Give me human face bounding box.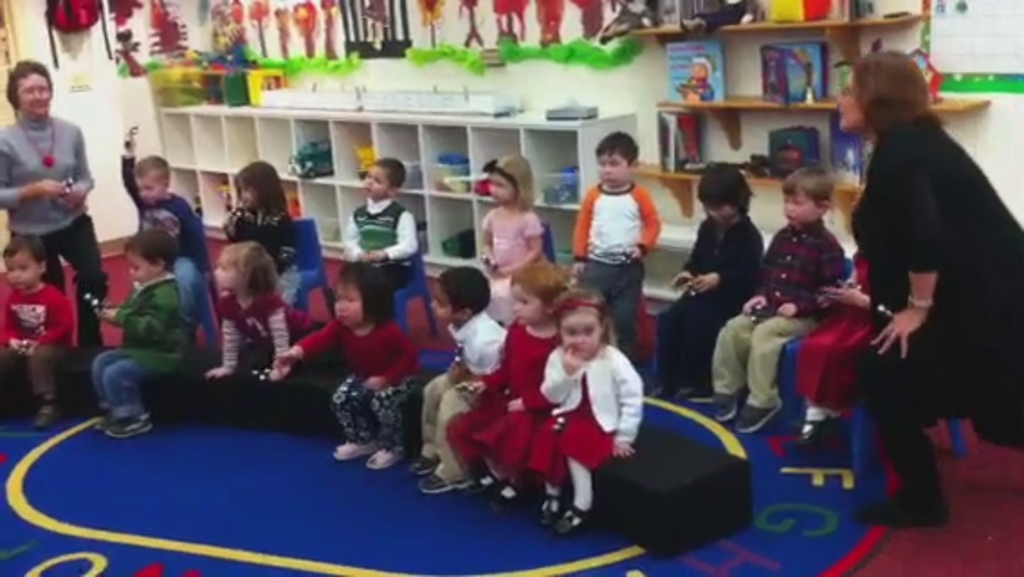
18,72,49,119.
